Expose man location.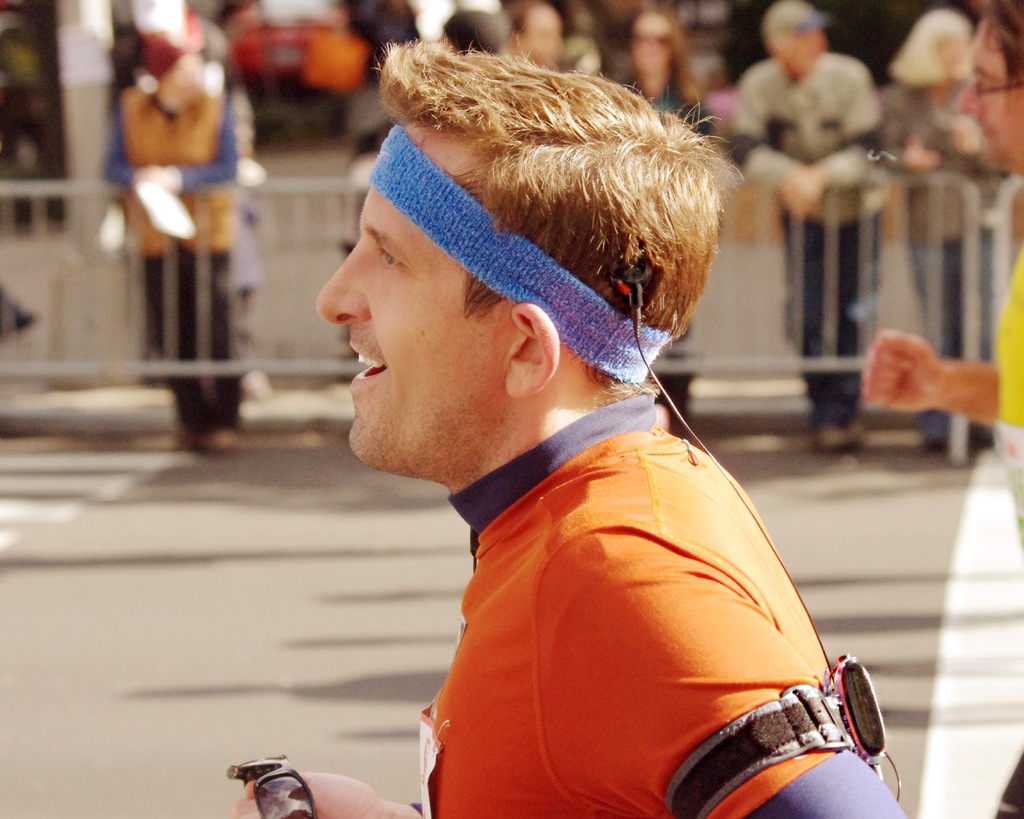
Exposed at 730, 0, 884, 450.
